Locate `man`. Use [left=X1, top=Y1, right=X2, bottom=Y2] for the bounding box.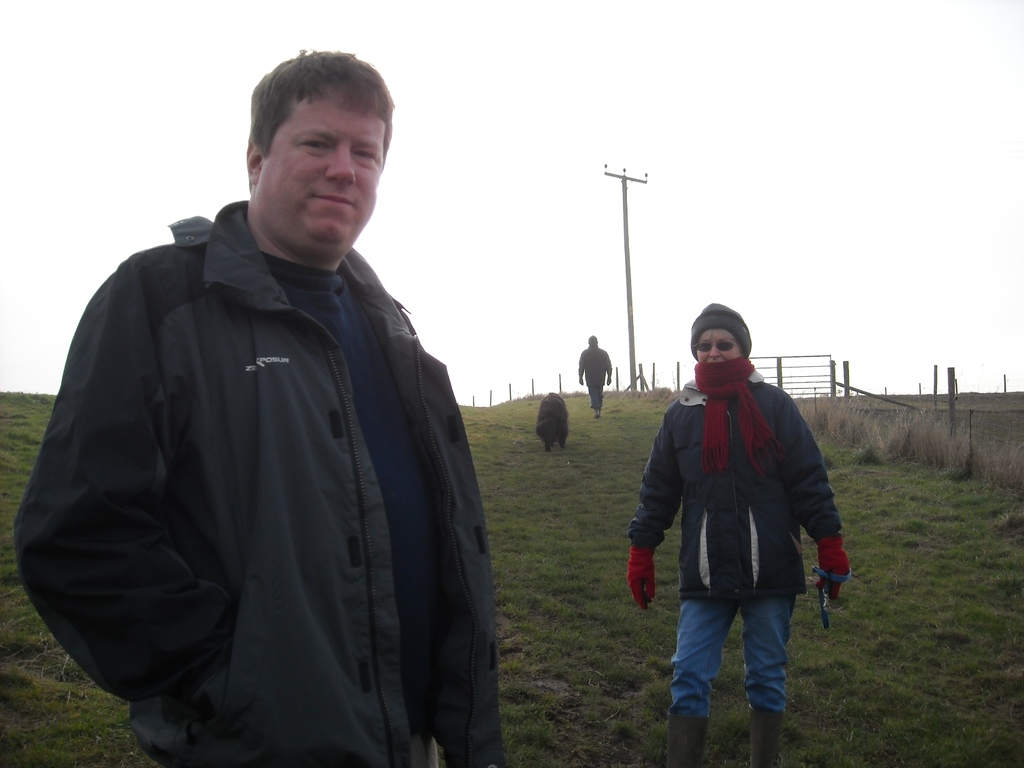
[left=44, top=52, right=532, bottom=767].
